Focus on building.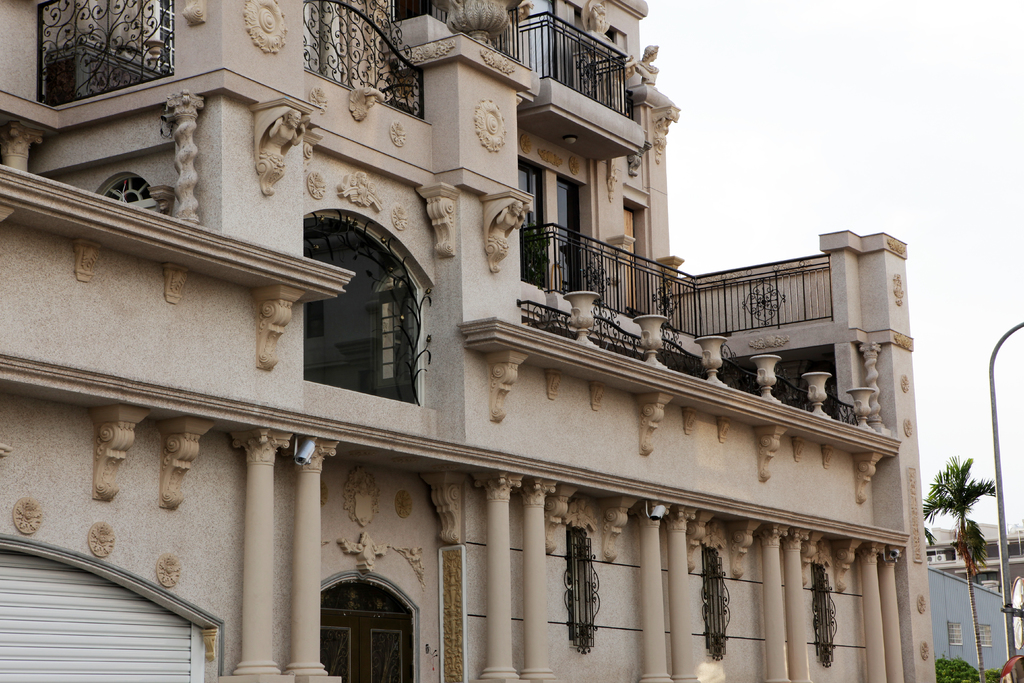
Focused at left=0, top=0, right=939, bottom=682.
